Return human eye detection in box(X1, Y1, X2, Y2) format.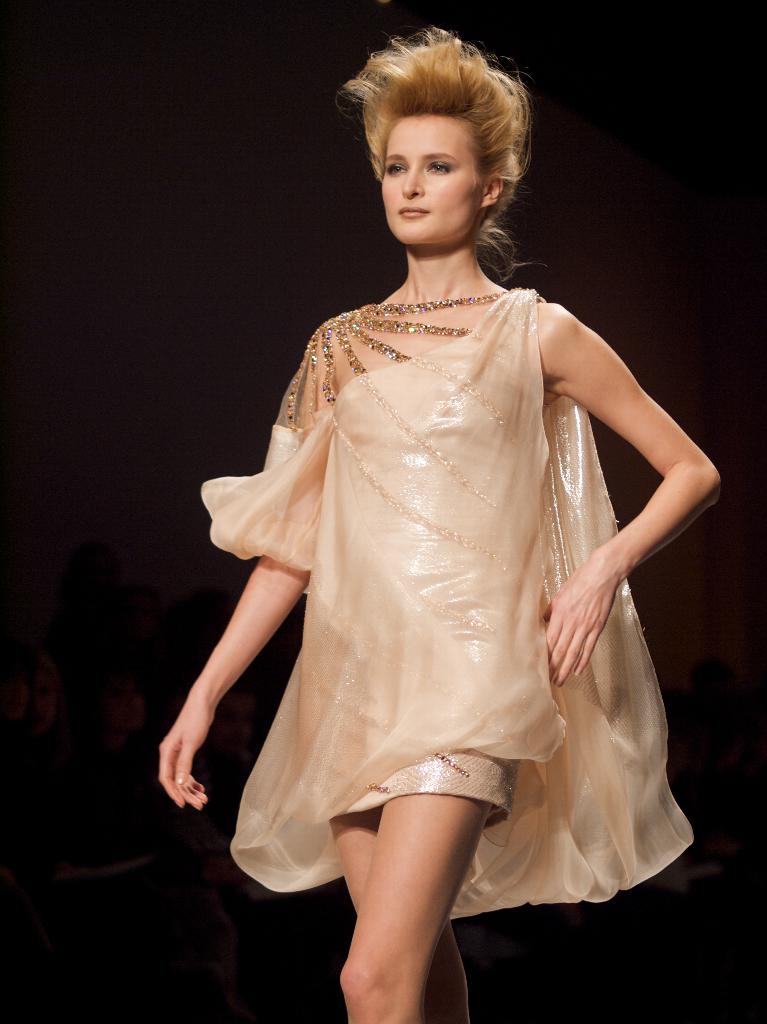
box(374, 159, 407, 185).
